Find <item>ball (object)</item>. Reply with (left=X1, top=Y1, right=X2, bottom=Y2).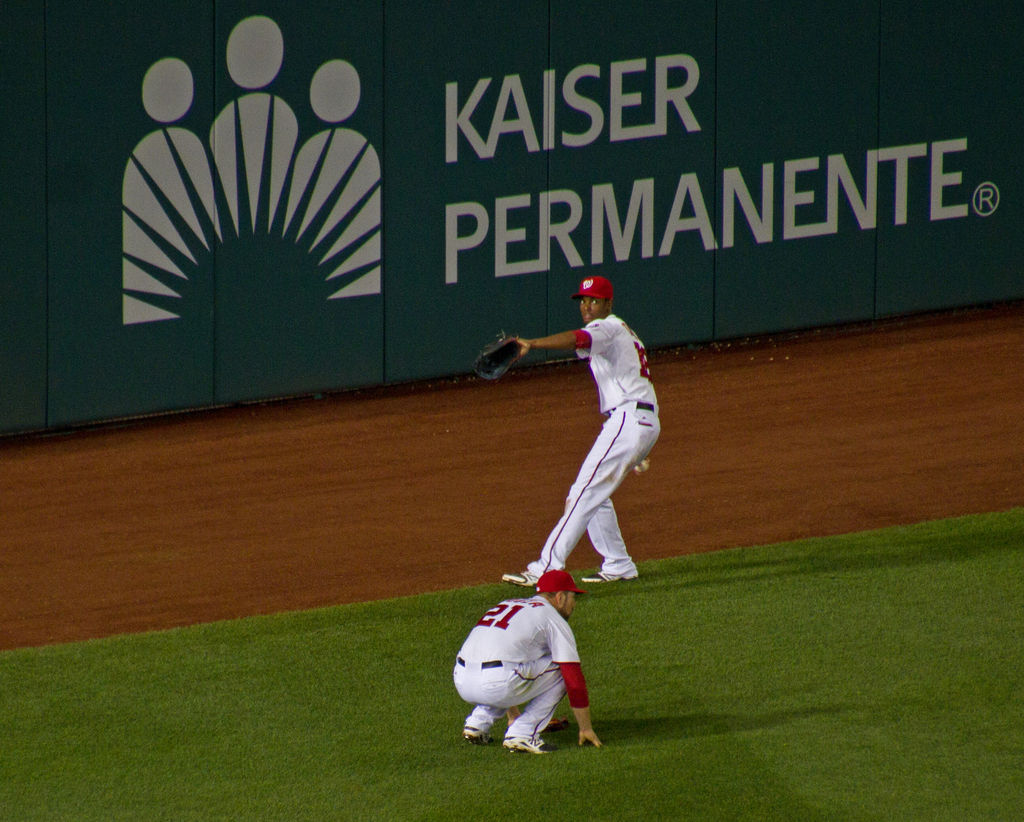
(left=637, top=458, right=650, bottom=474).
